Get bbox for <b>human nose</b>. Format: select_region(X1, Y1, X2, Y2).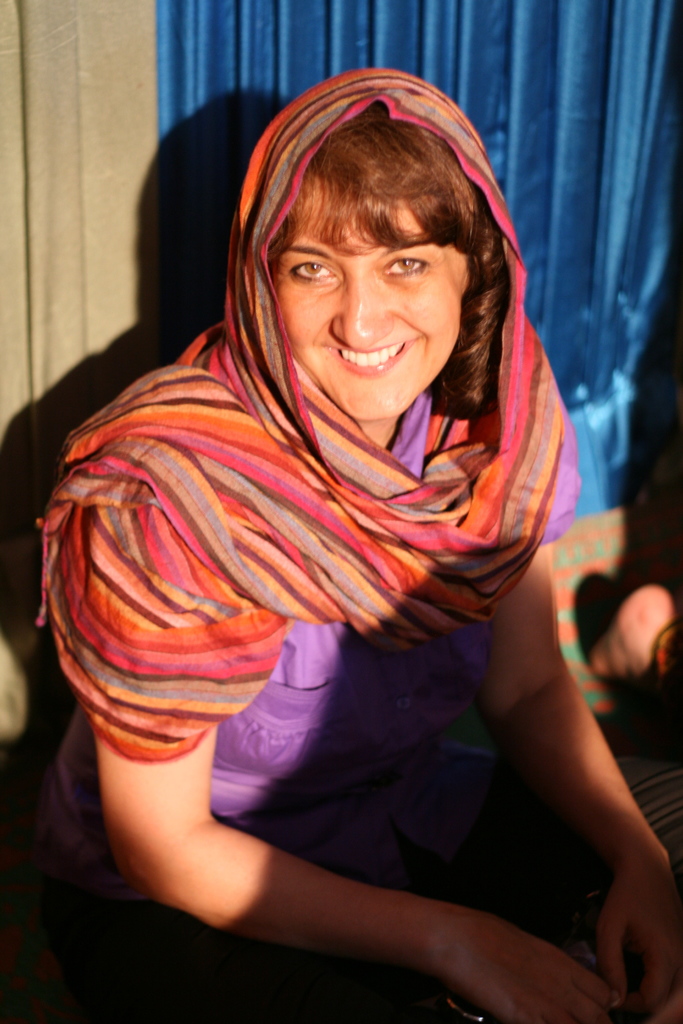
select_region(332, 277, 393, 347).
